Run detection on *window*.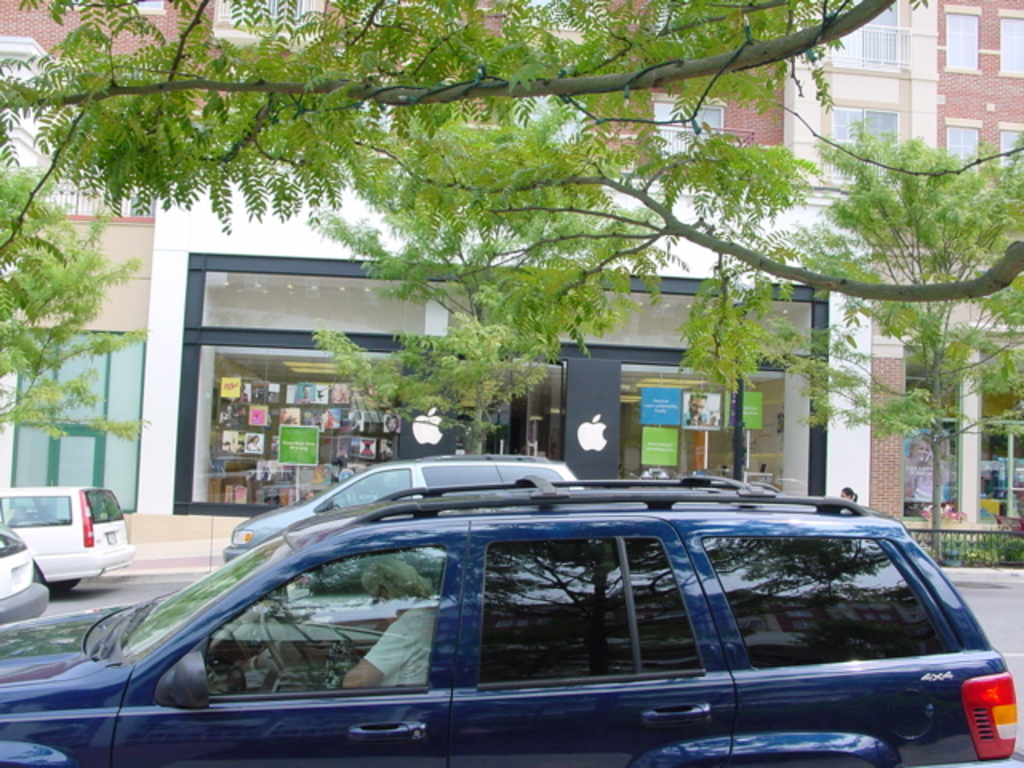
Result: 998/13/1022/77.
